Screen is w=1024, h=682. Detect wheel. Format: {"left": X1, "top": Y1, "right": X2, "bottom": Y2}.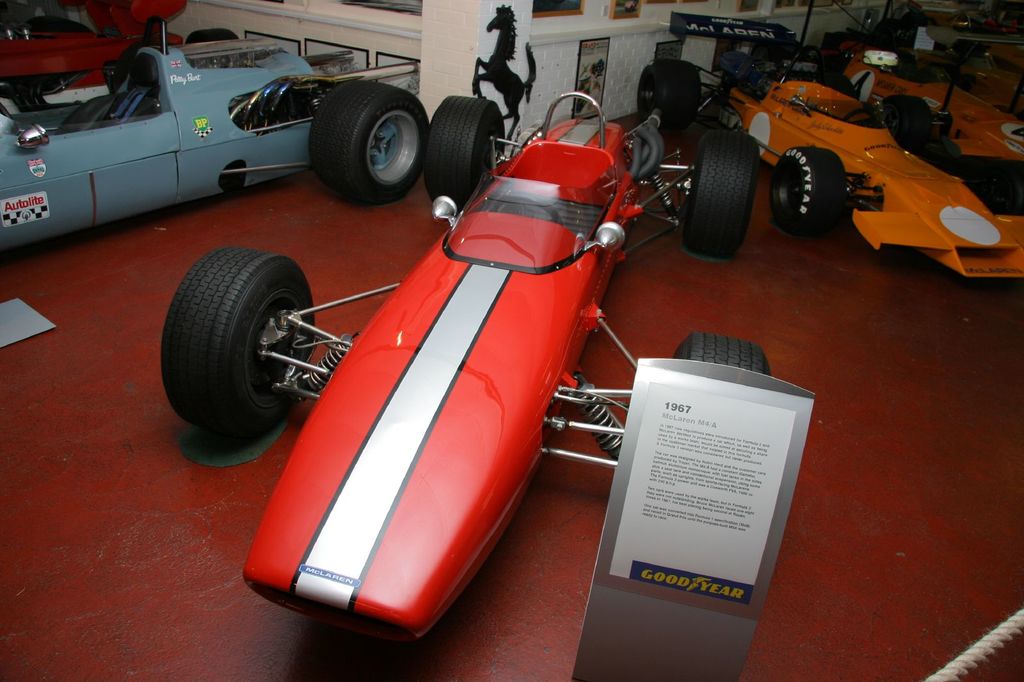
{"left": 769, "top": 143, "right": 854, "bottom": 235}.
